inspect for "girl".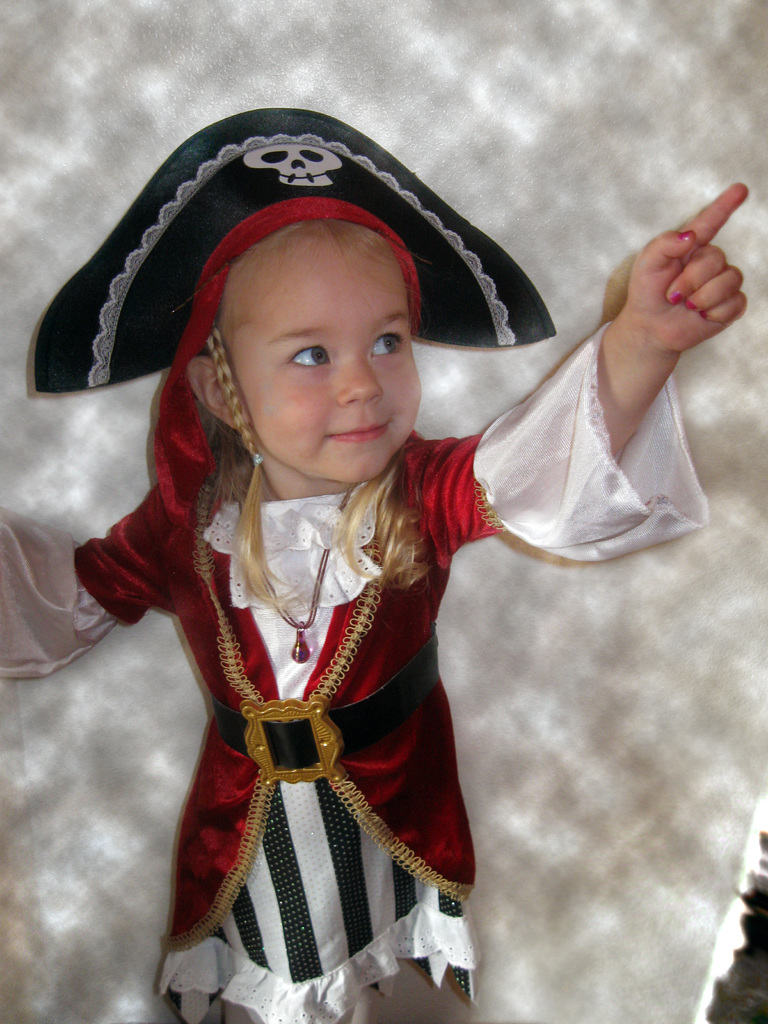
Inspection: rect(0, 106, 747, 1023).
